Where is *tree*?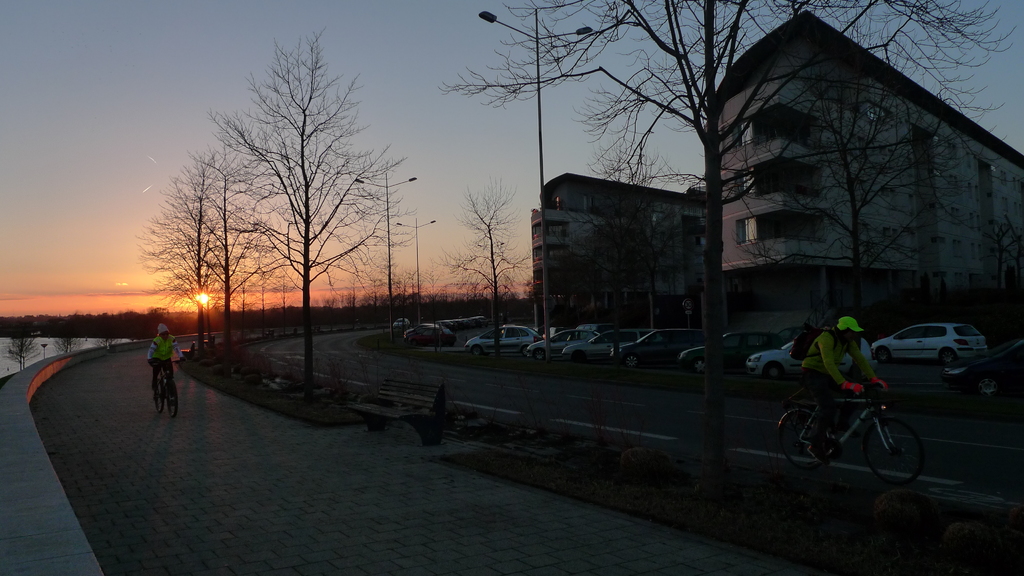
(432, 0, 1011, 499).
